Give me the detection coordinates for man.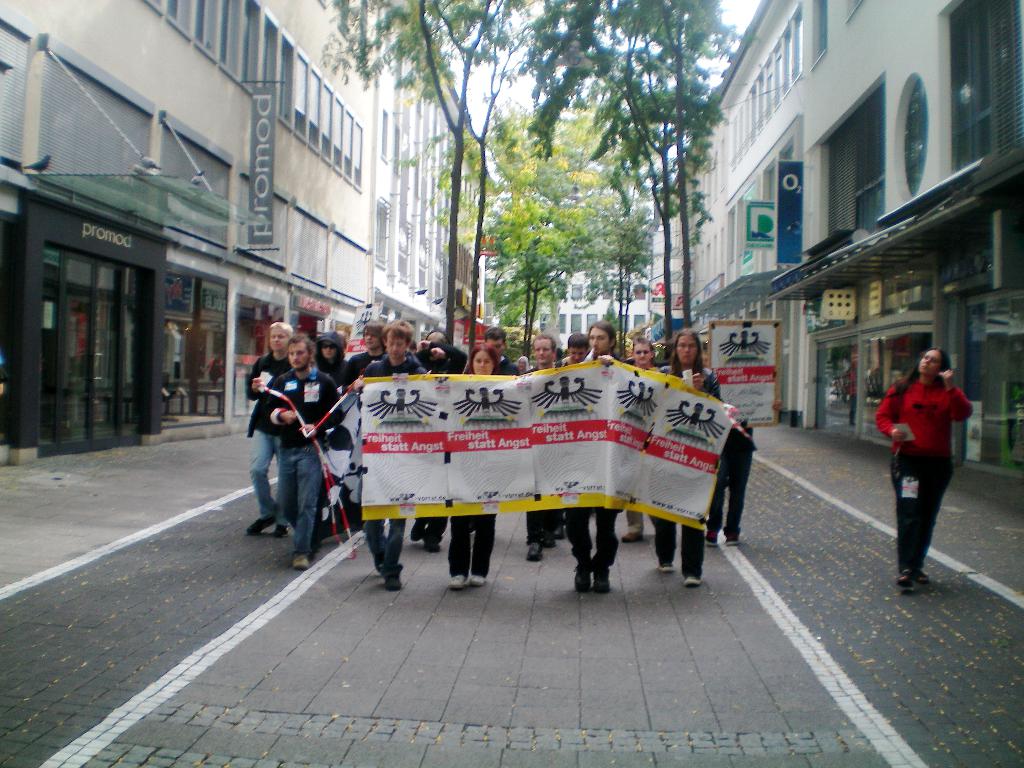
Rect(522, 333, 555, 561).
